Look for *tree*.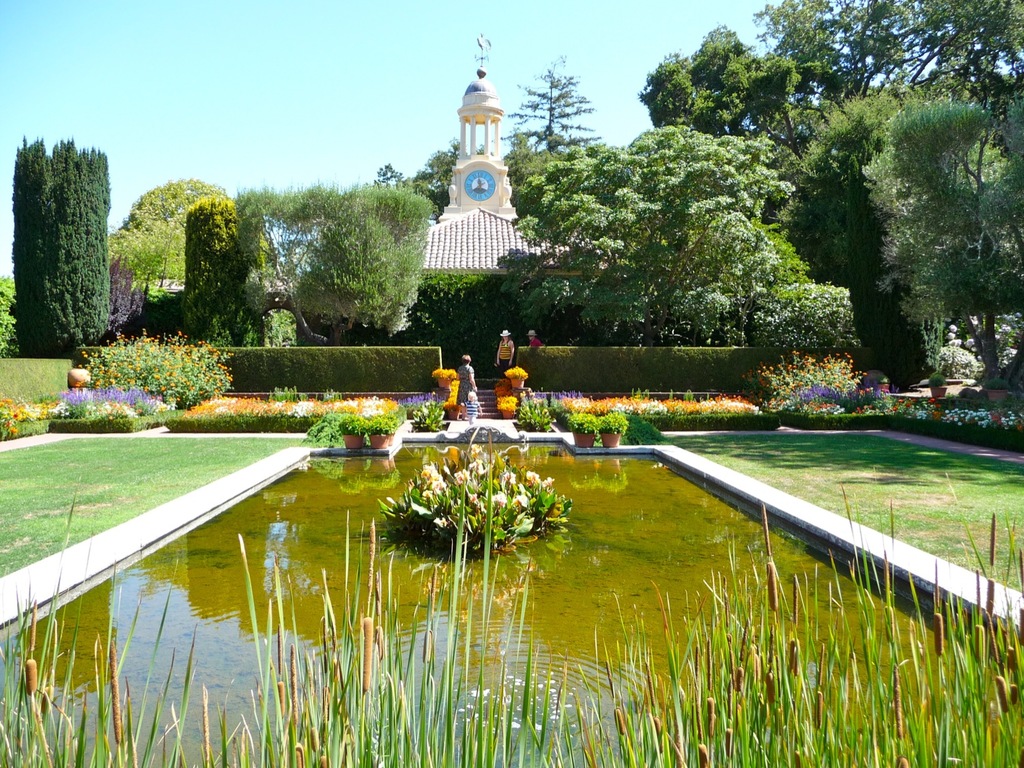
Found: bbox=(180, 287, 230, 343).
